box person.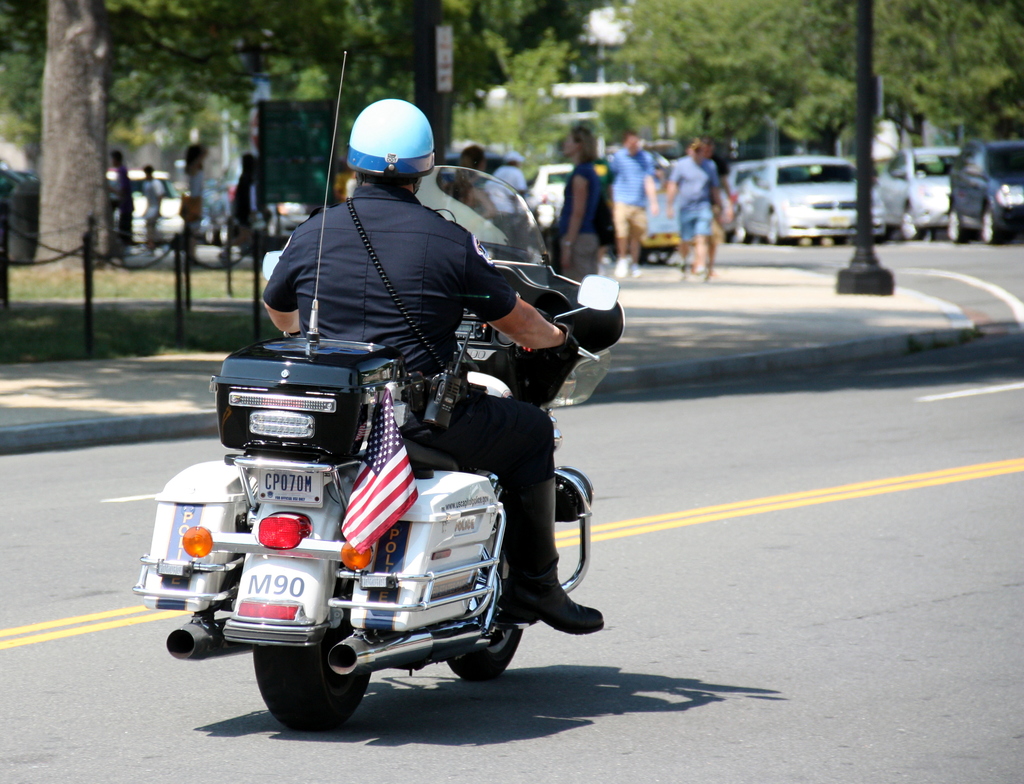
663, 143, 724, 293.
